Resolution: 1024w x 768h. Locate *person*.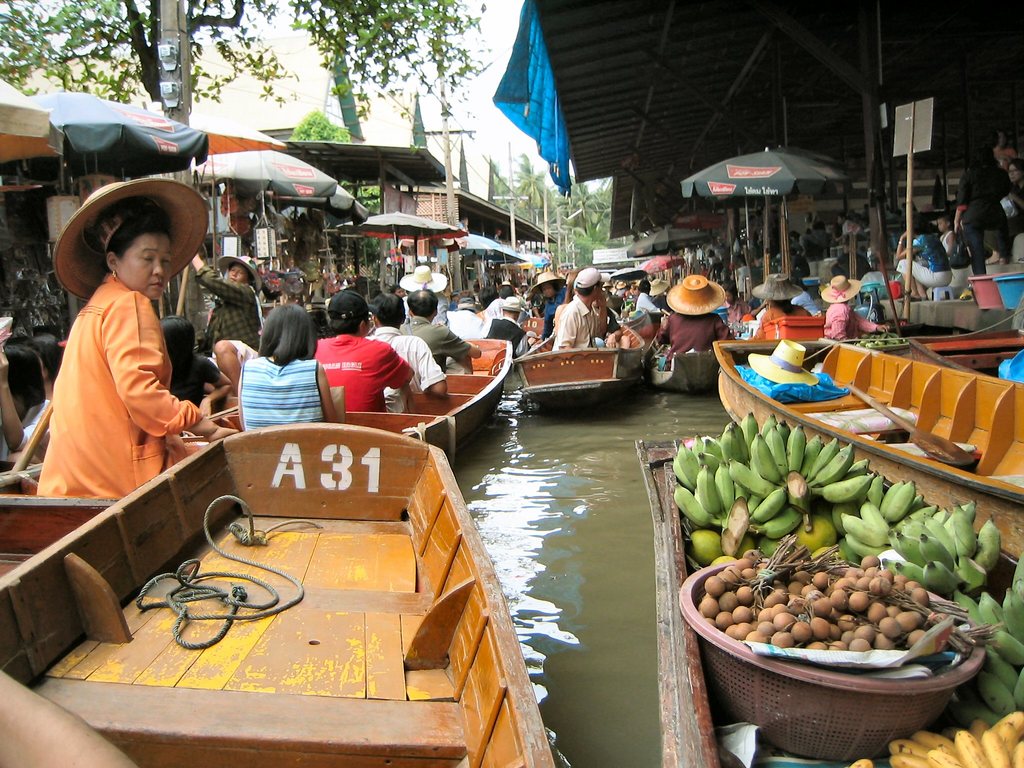
bbox(531, 266, 569, 331).
